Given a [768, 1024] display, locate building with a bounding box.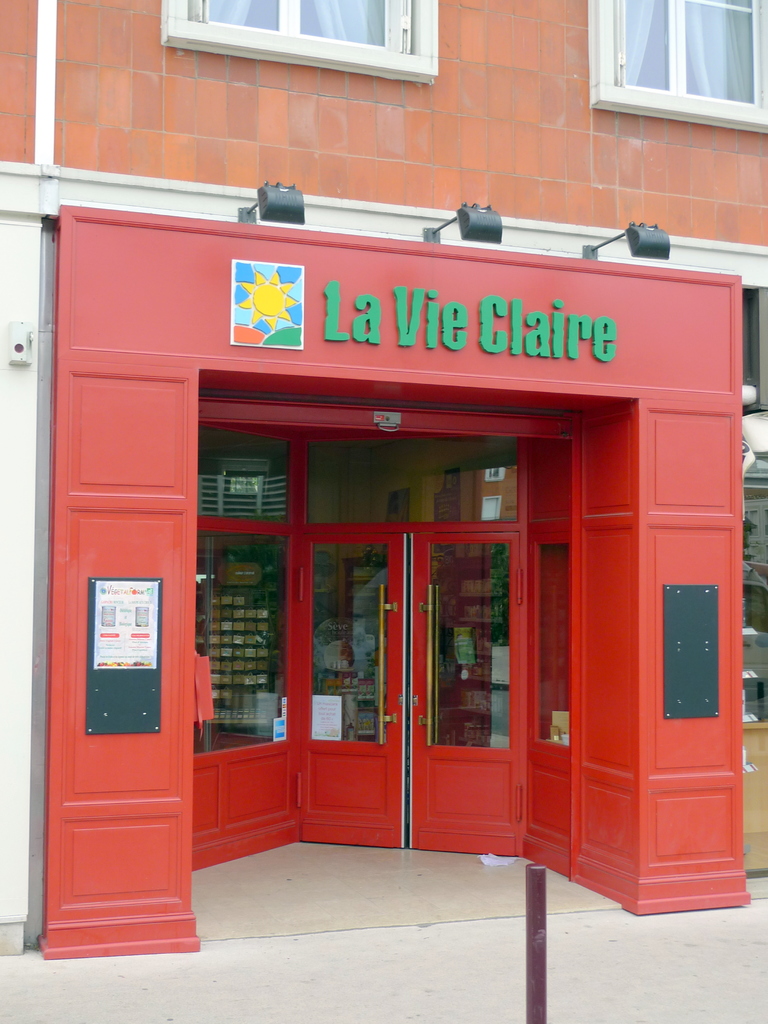
Located: l=0, t=0, r=767, b=963.
